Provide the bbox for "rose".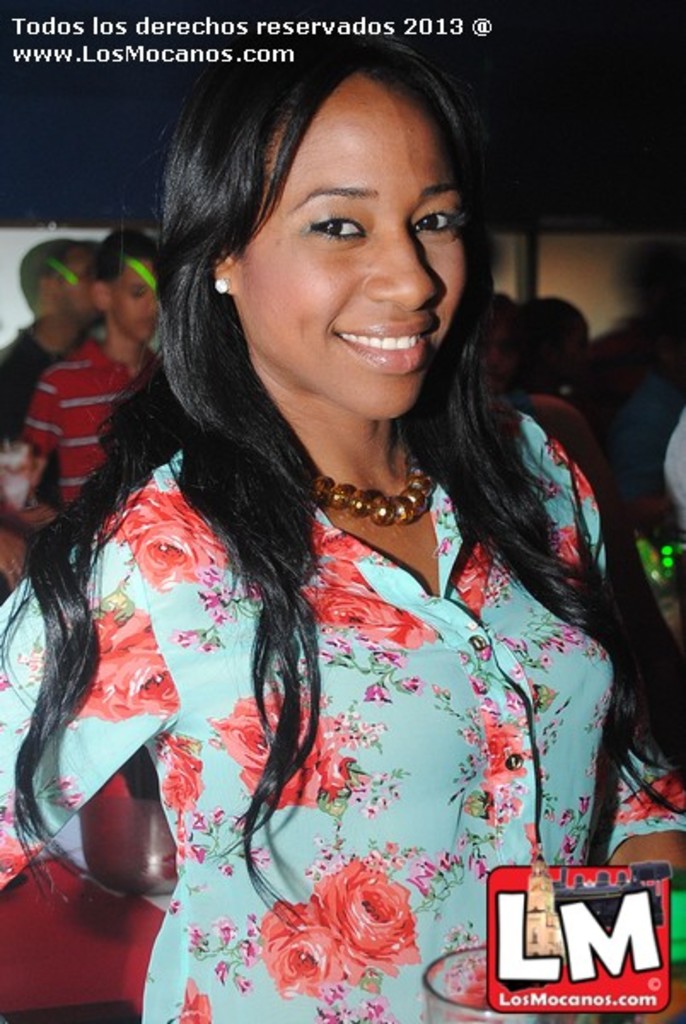
447, 543, 485, 609.
